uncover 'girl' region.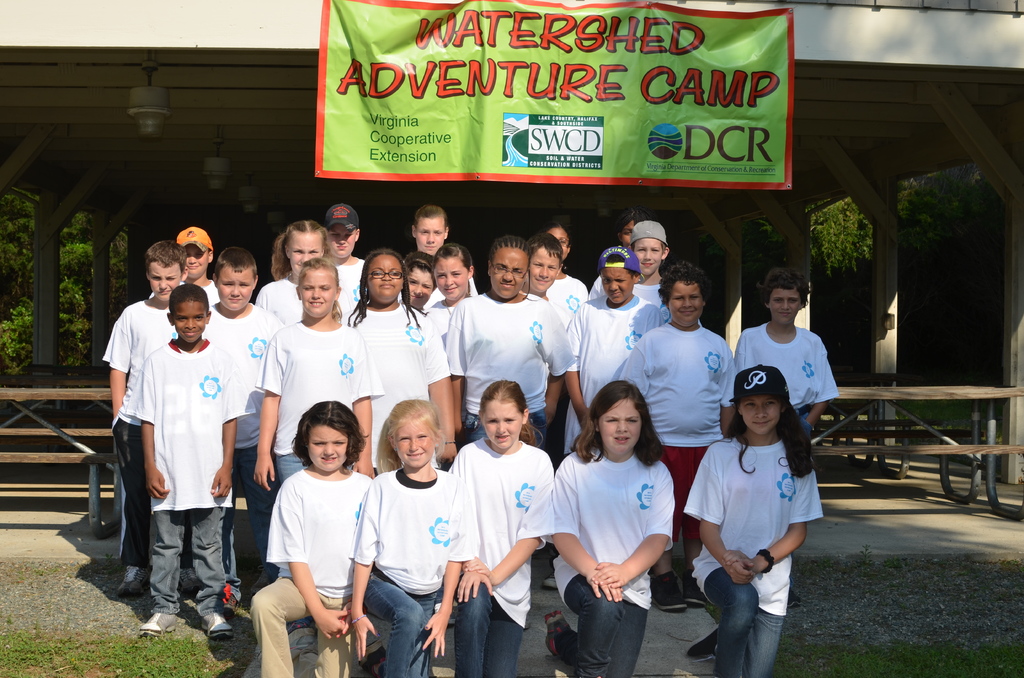
Uncovered: BBox(253, 403, 368, 677).
